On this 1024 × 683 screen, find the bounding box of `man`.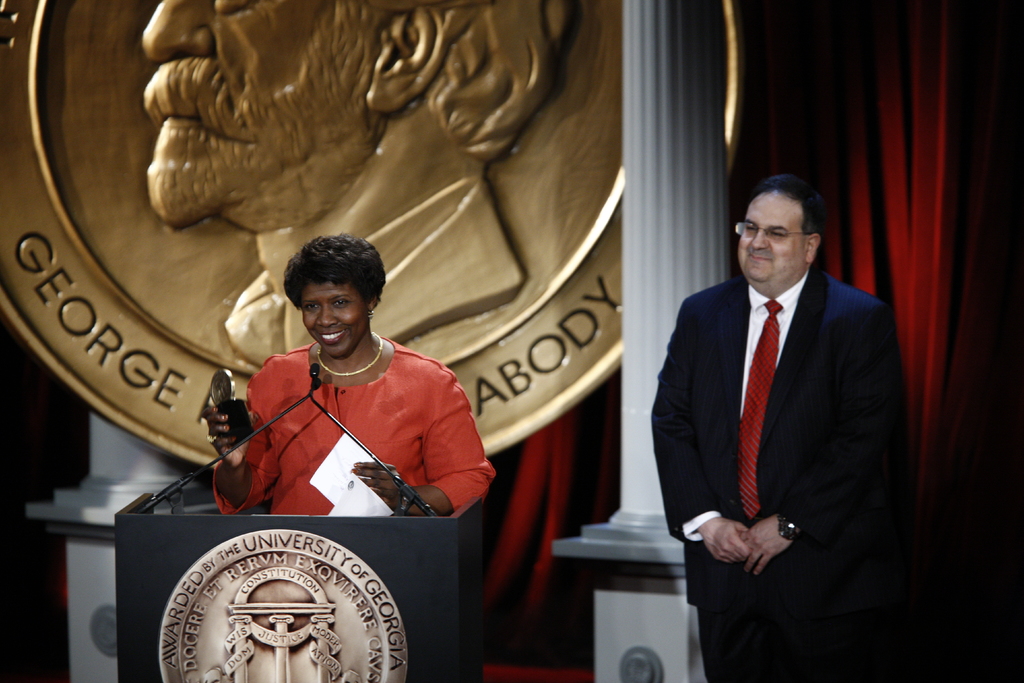
Bounding box: (669, 142, 913, 682).
